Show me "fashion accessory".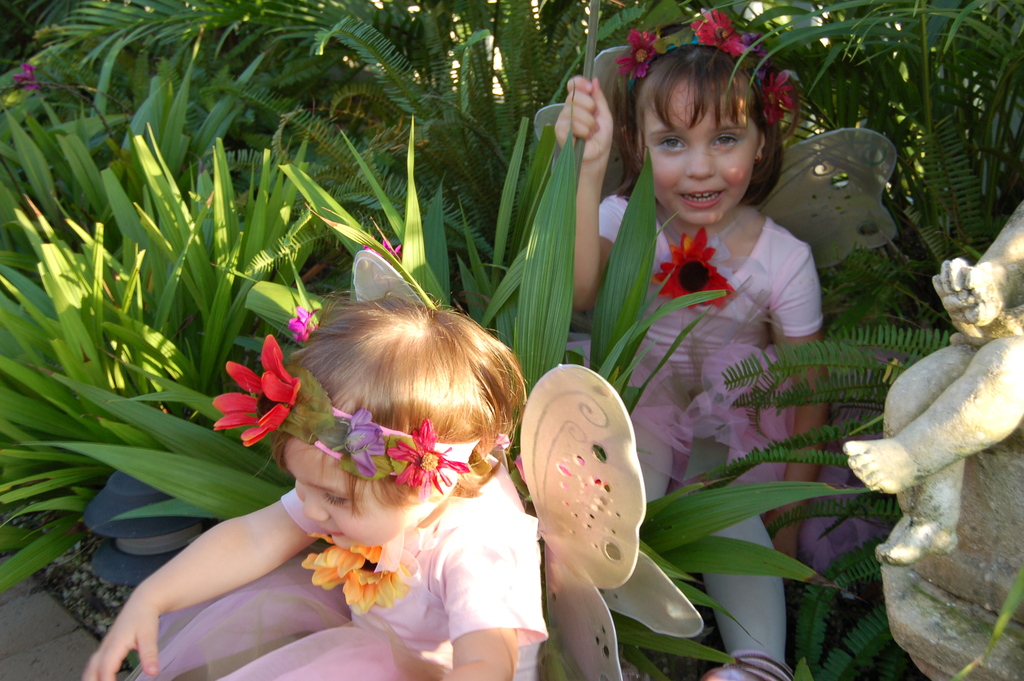
"fashion accessory" is here: 661/205/745/260.
